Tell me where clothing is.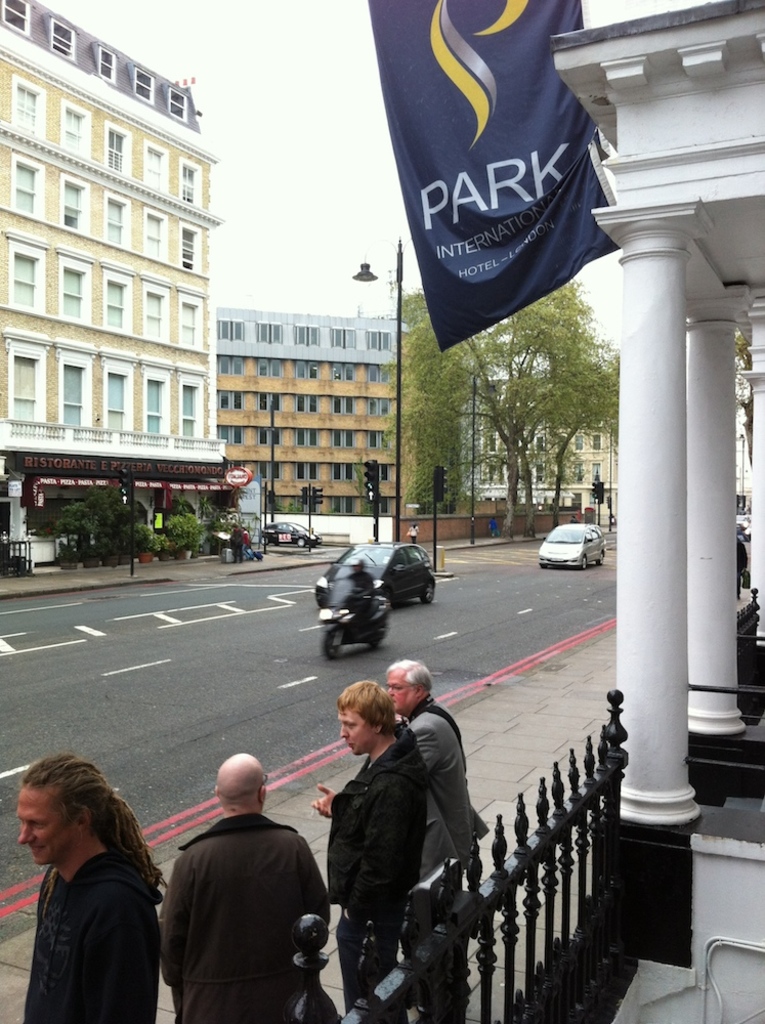
clothing is at crop(16, 845, 164, 1023).
